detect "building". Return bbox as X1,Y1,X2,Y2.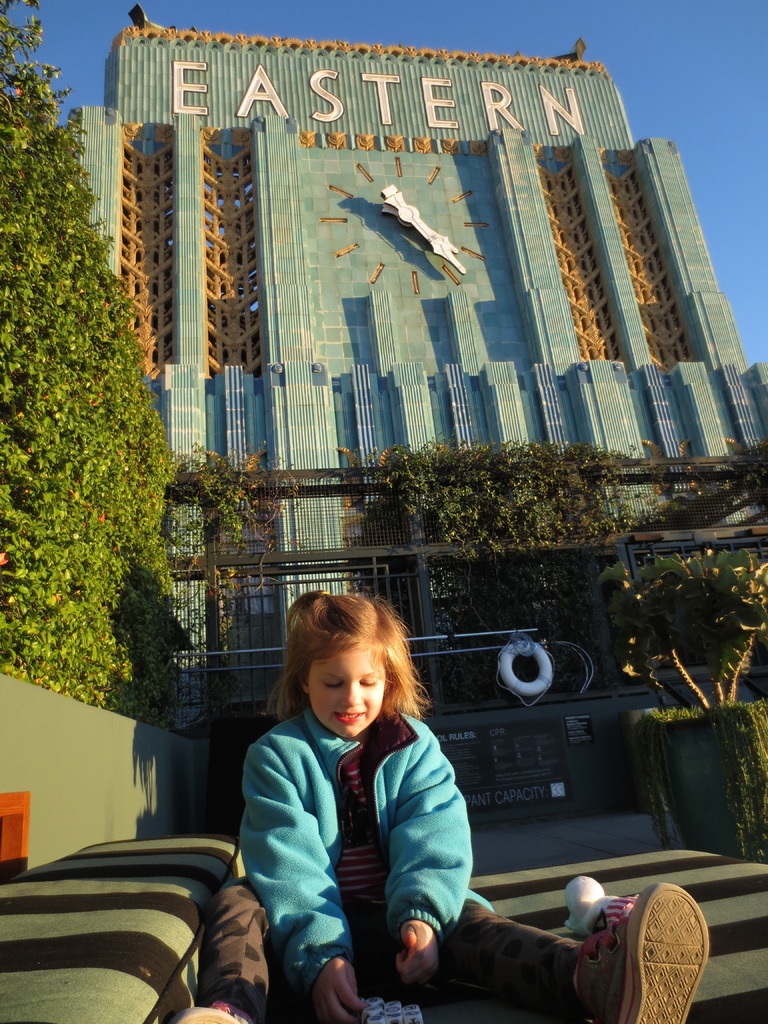
0,0,767,813.
